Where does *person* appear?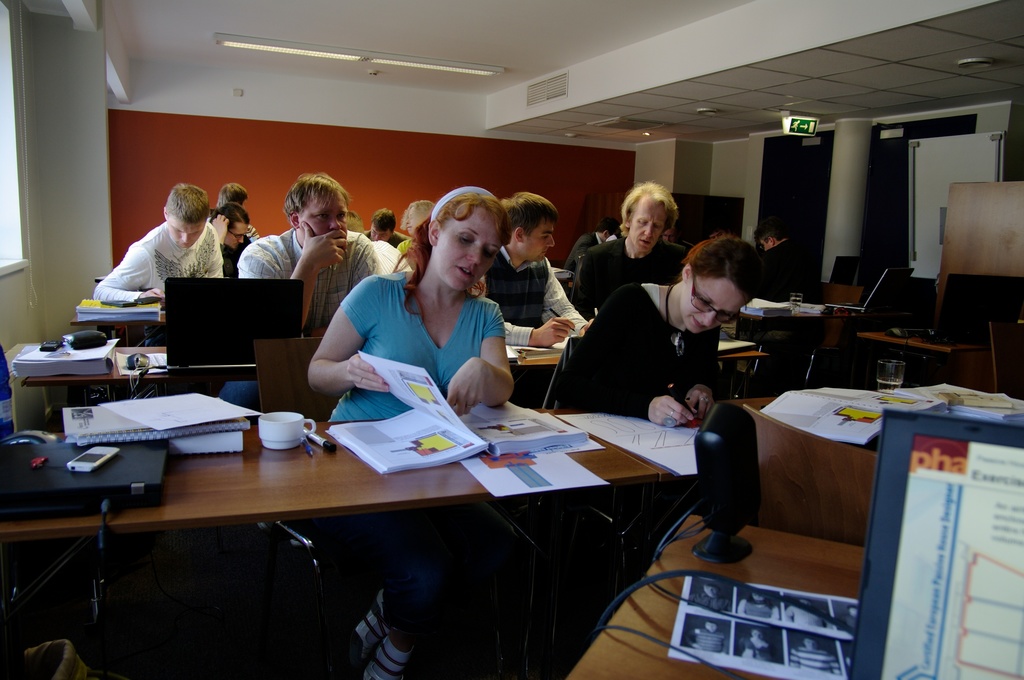
Appears at <box>214,185,250,210</box>.
